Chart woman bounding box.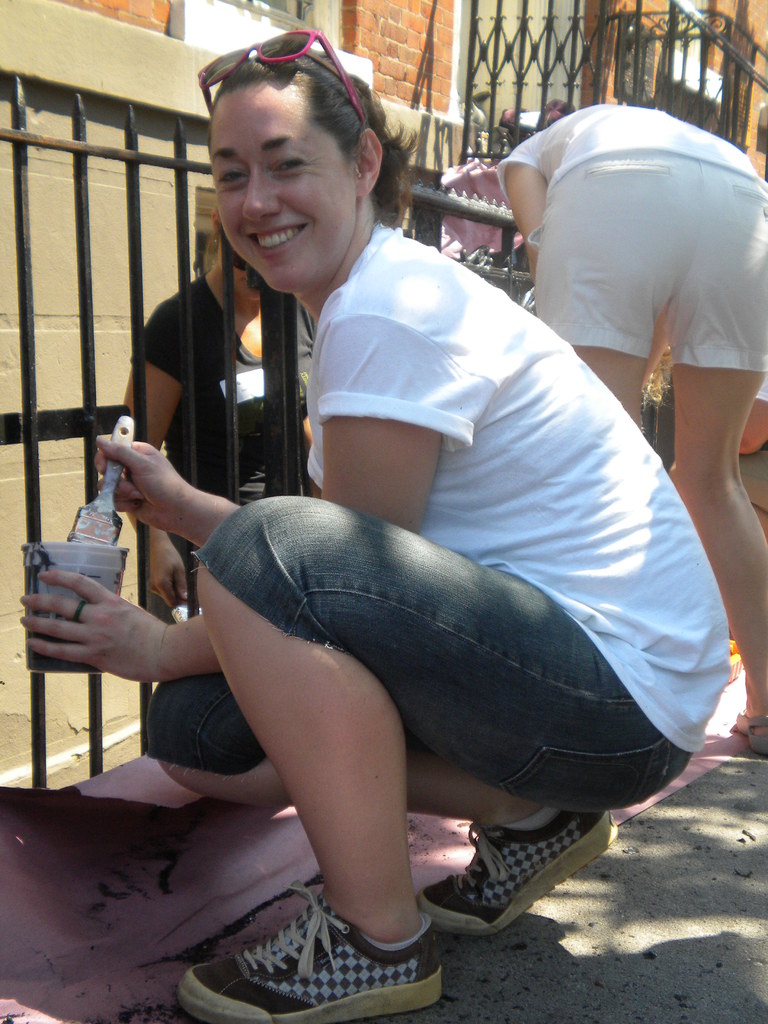
Charted: bbox=(492, 102, 767, 749).
